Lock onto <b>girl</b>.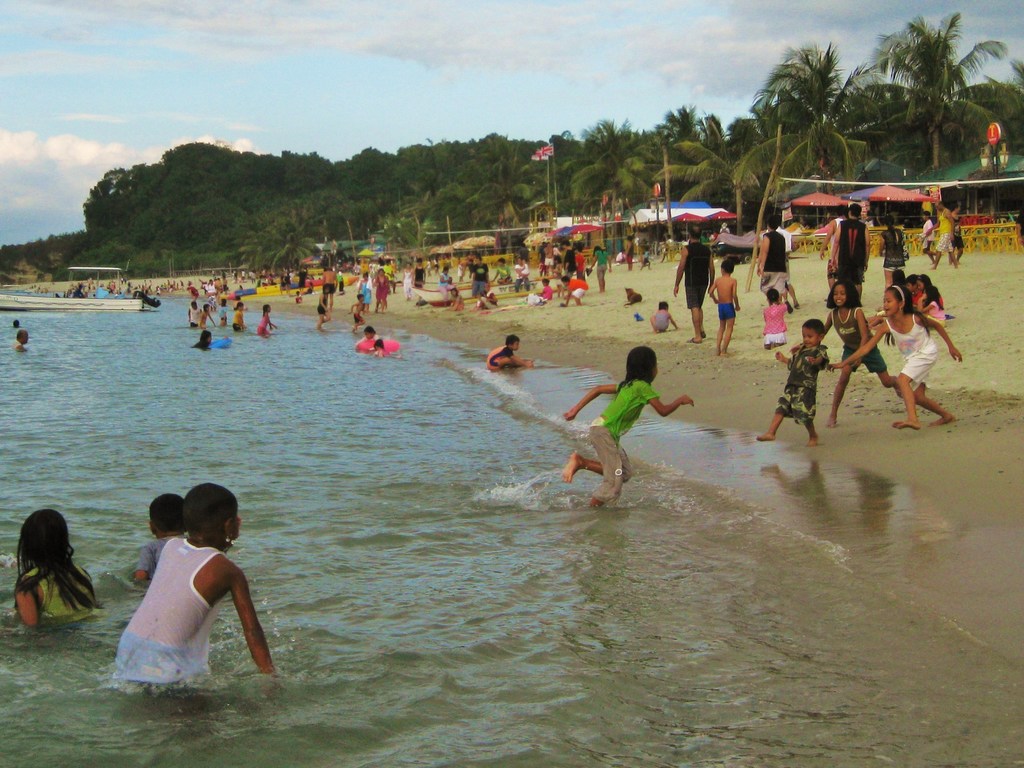
Locked: box=[760, 287, 785, 347].
